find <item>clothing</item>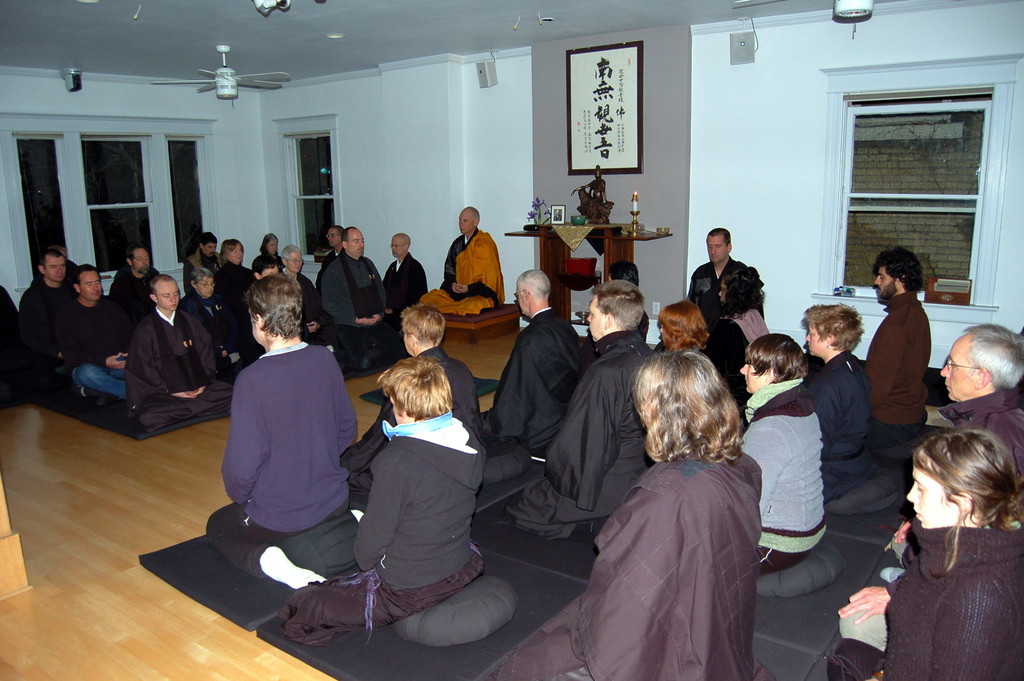
detection(56, 294, 140, 400)
